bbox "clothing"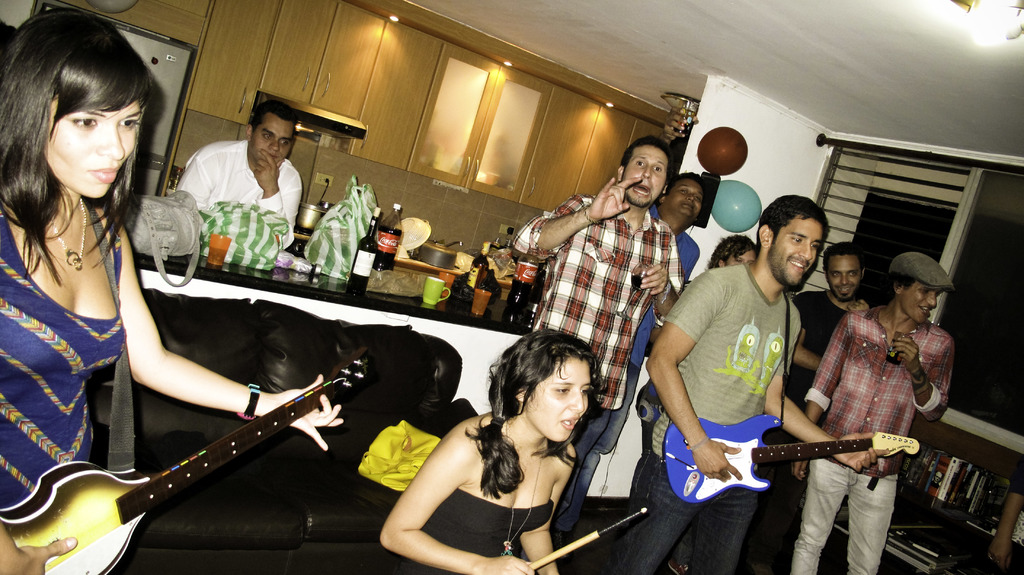
box(506, 188, 681, 535)
